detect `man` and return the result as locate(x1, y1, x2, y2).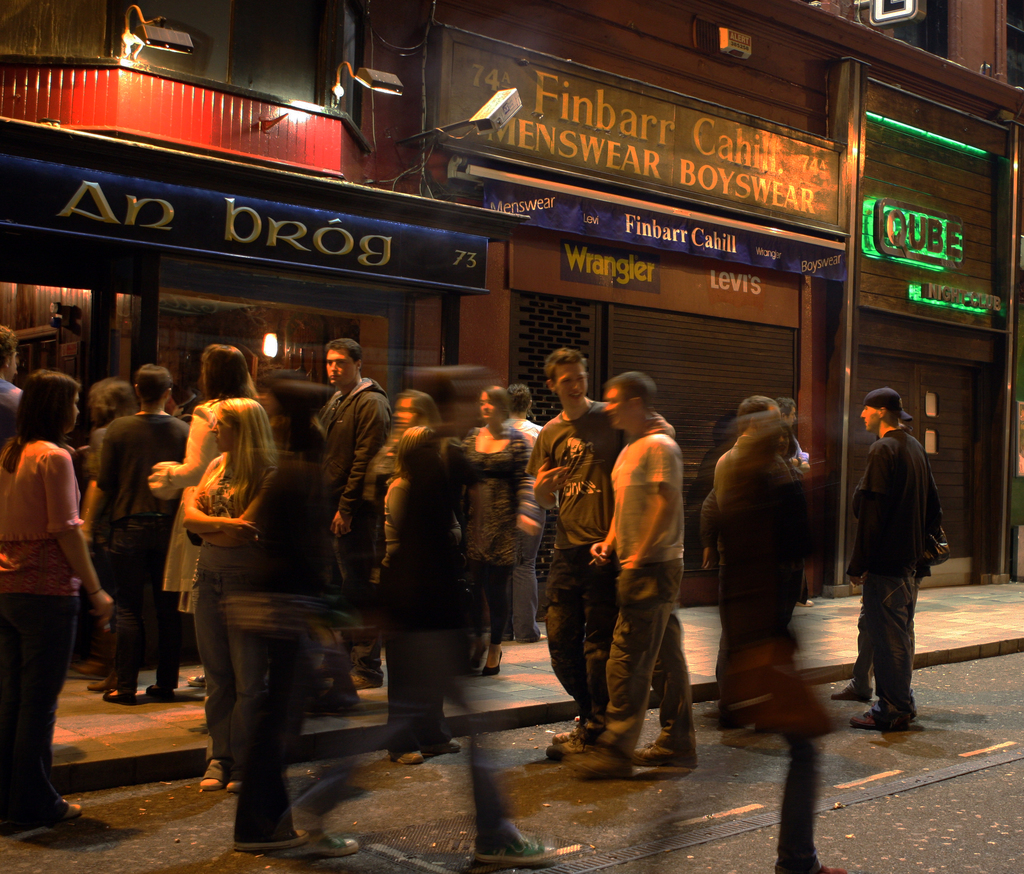
locate(831, 410, 947, 698).
